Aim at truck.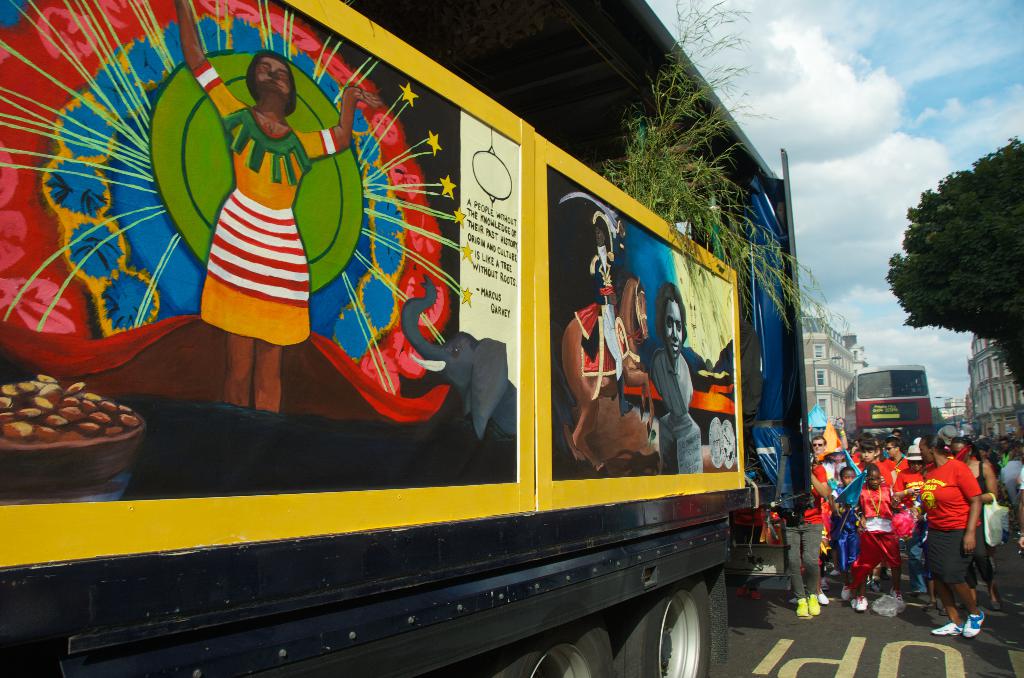
Aimed at box(0, 0, 816, 677).
